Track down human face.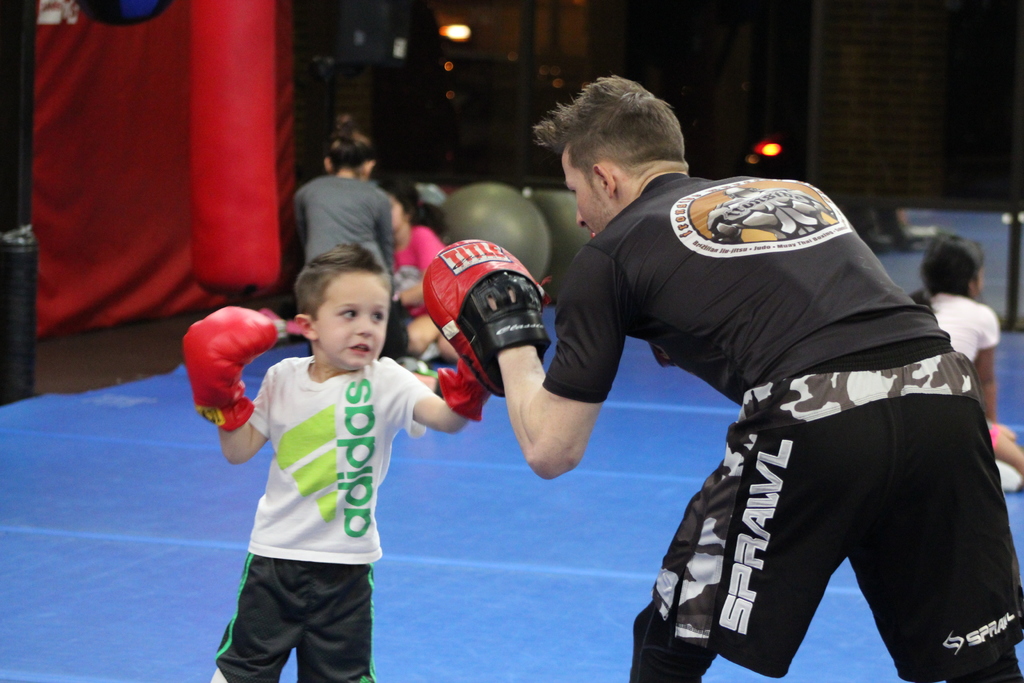
Tracked to (left=563, top=157, right=614, bottom=236).
